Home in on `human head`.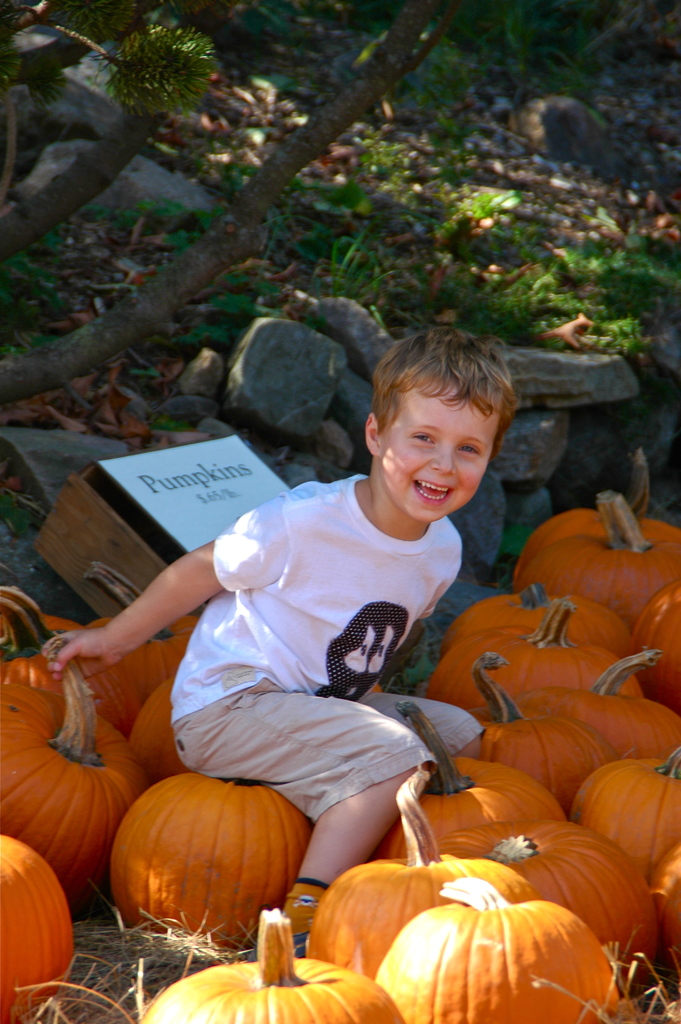
Homed in at BBox(355, 316, 527, 492).
